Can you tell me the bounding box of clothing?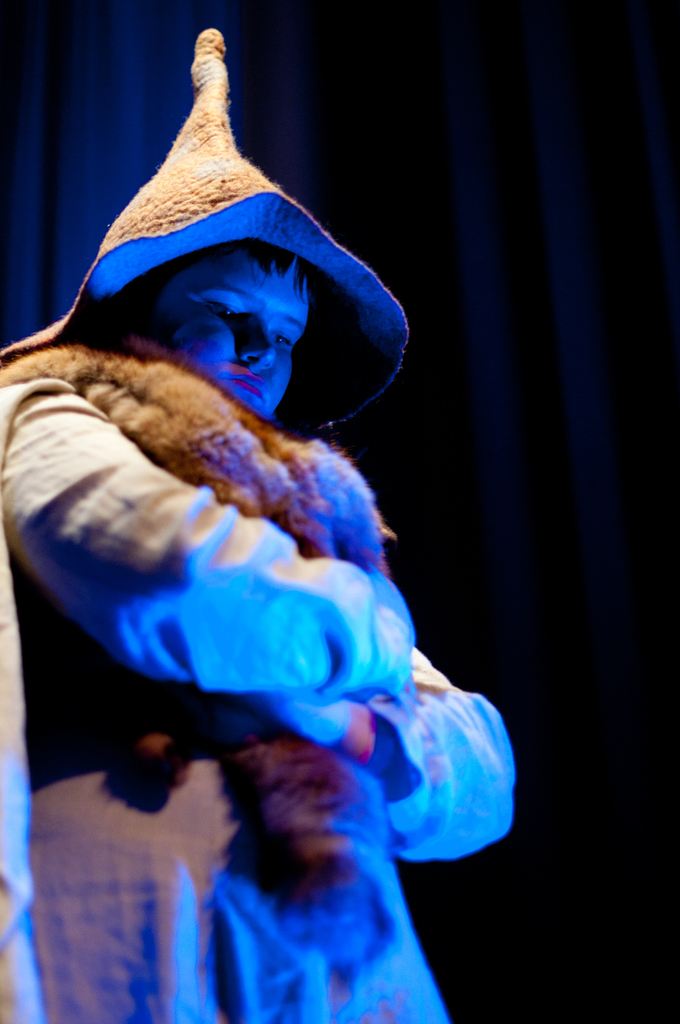
[33,73,481,1023].
